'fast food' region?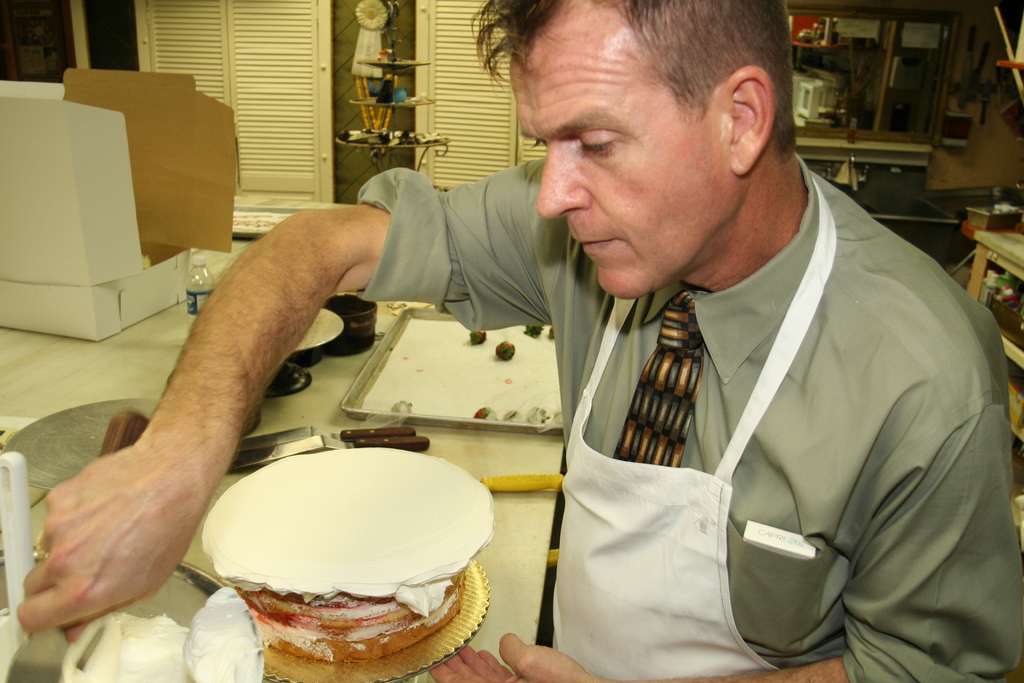
BBox(198, 449, 491, 664)
